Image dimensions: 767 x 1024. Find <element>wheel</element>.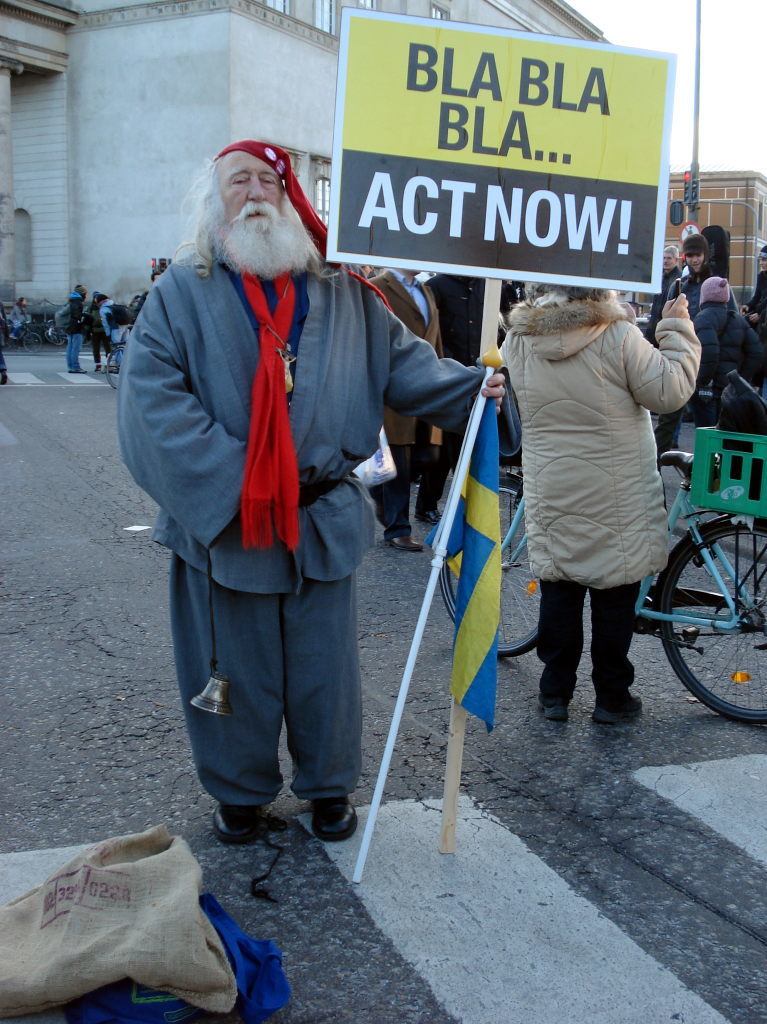
(80, 333, 94, 347).
